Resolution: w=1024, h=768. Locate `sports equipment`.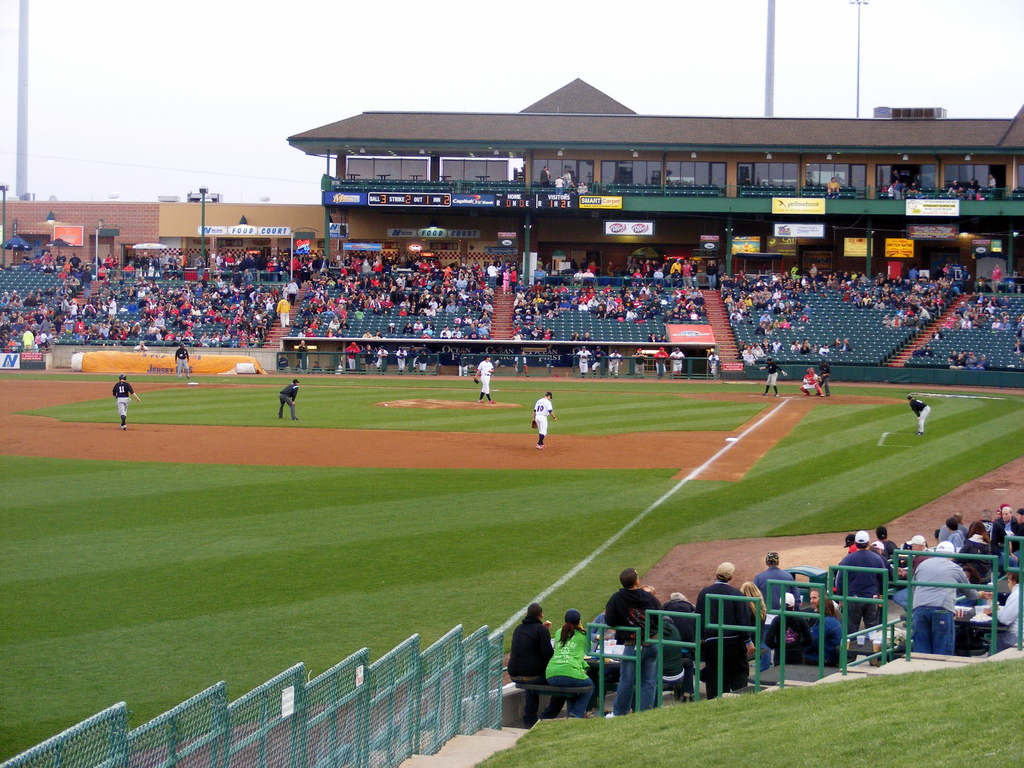
box(114, 369, 132, 382).
